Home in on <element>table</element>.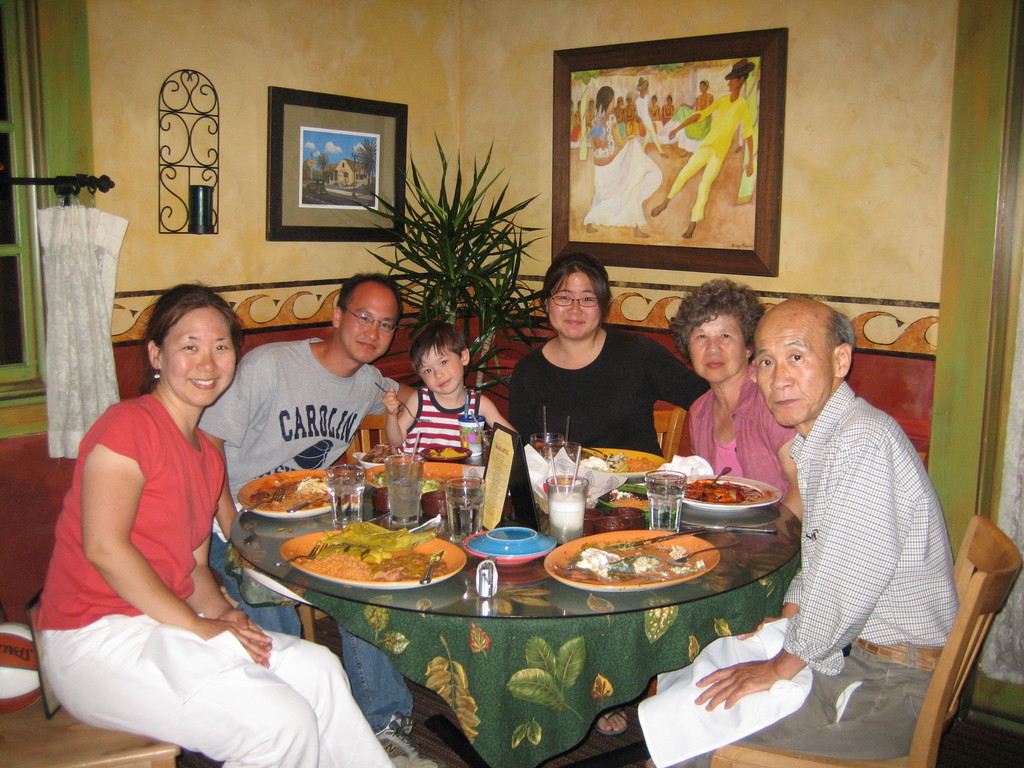
Homed in at (x1=196, y1=434, x2=876, y2=751).
